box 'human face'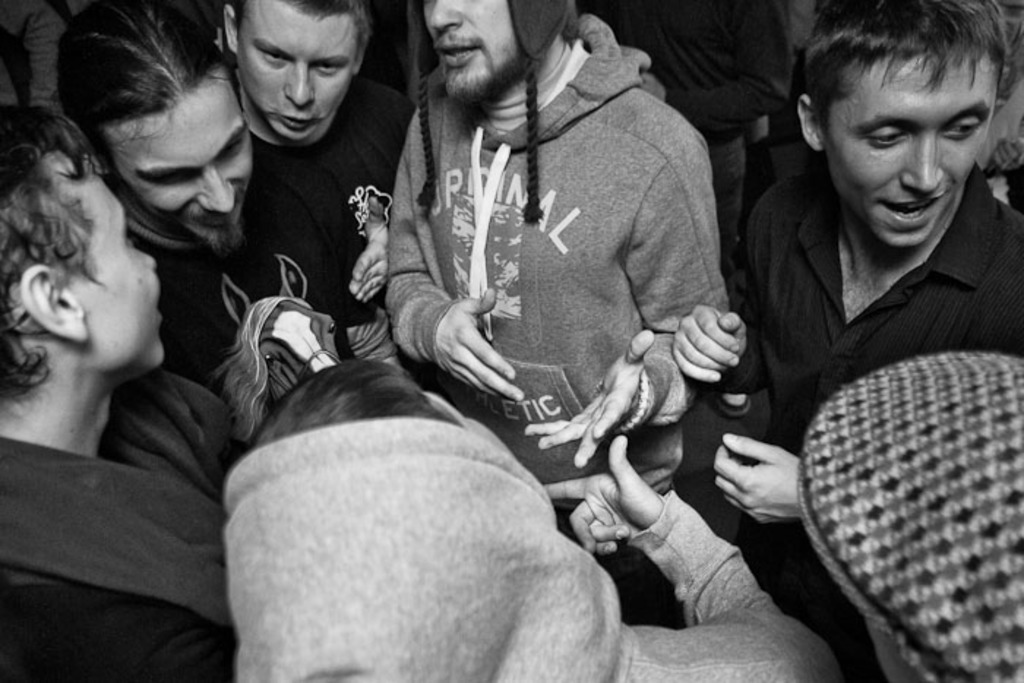
x1=238, y1=6, x2=355, y2=143
